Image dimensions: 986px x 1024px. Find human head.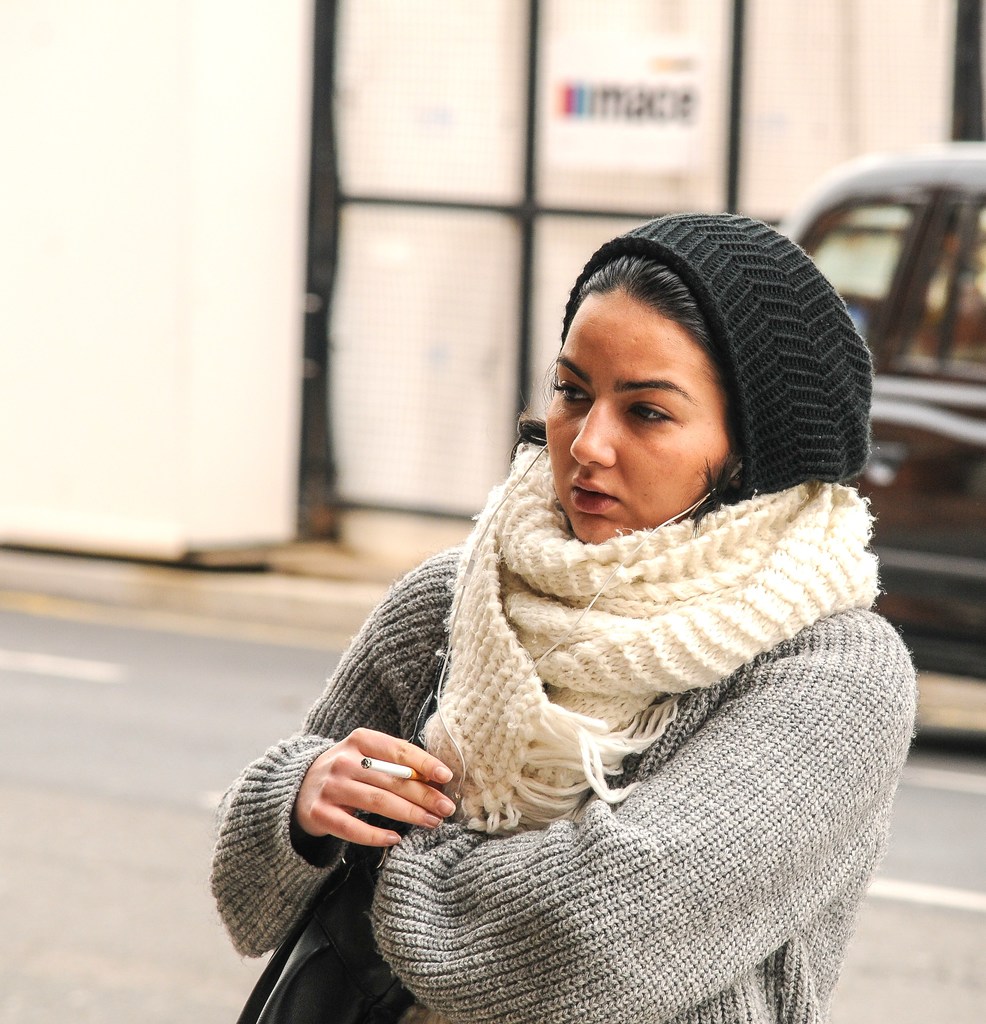
bbox(519, 202, 858, 555).
